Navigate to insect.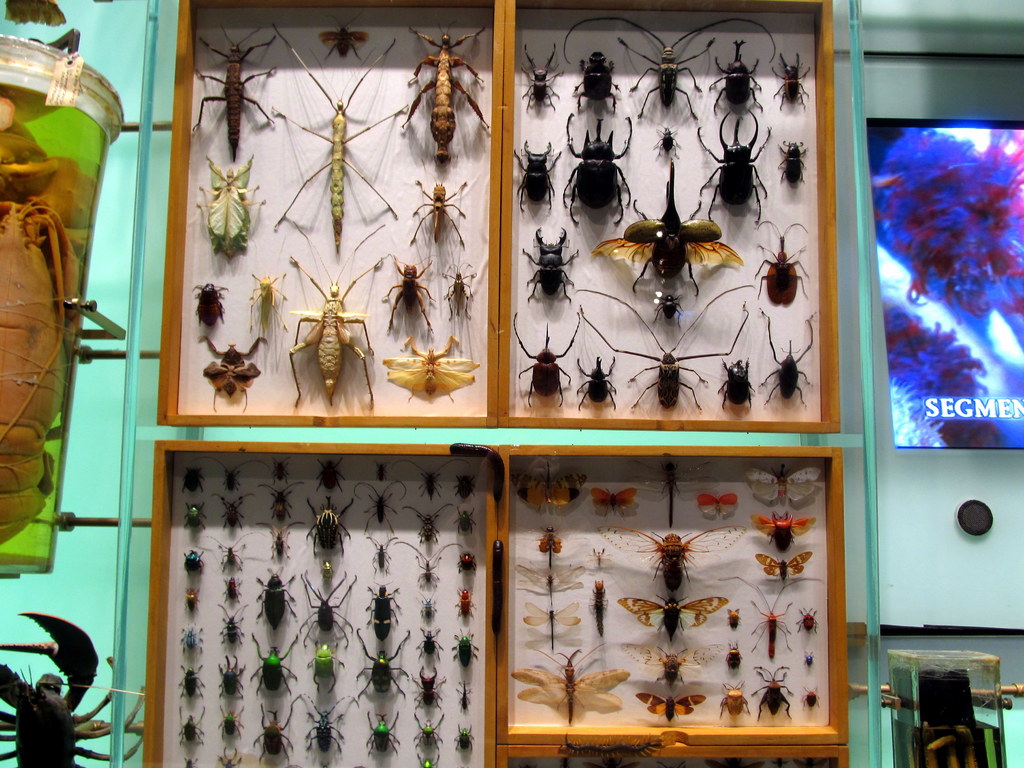
Navigation target: left=512, top=525, right=575, bottom=566.
